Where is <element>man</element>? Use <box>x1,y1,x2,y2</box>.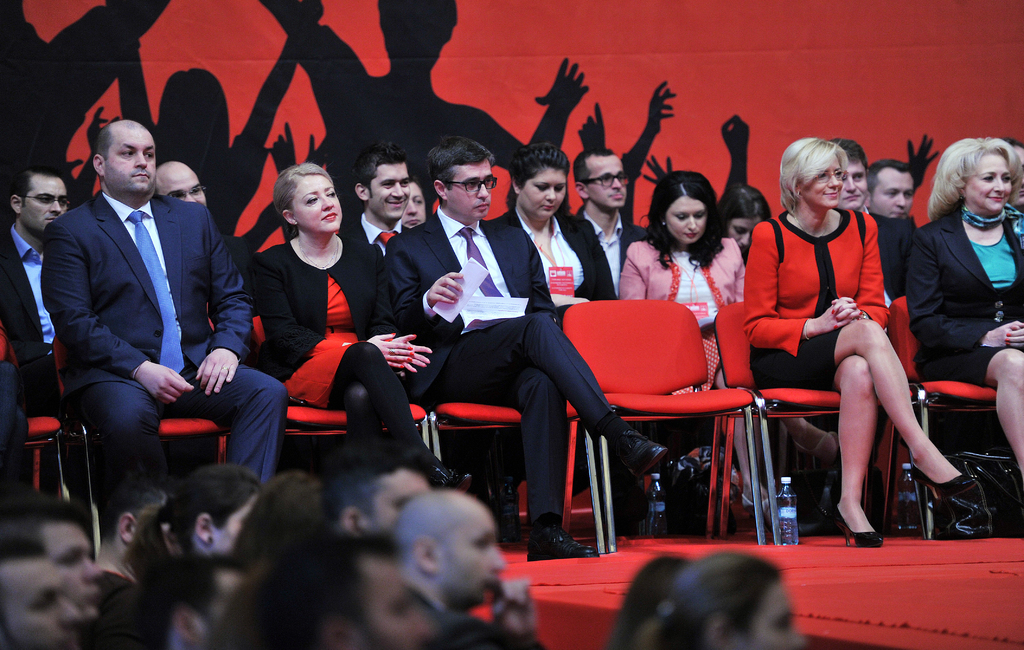
<box>382,136,710,577</box>.
